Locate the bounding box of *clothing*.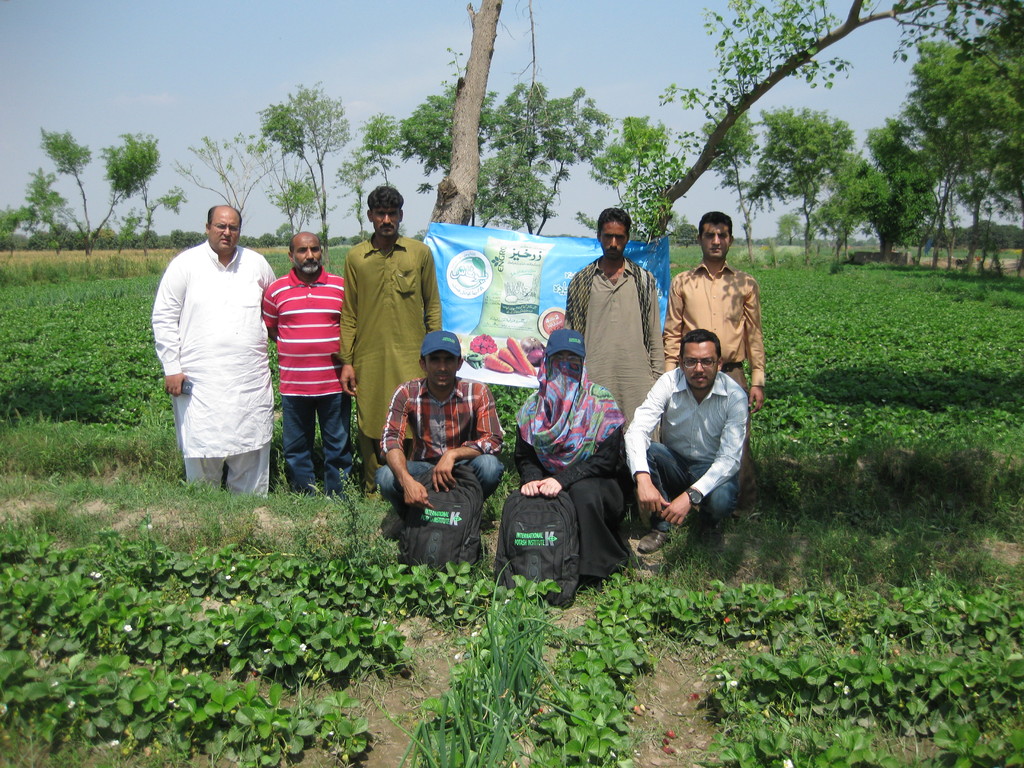
Bounding box: box=[340, 234, 444, 491].
